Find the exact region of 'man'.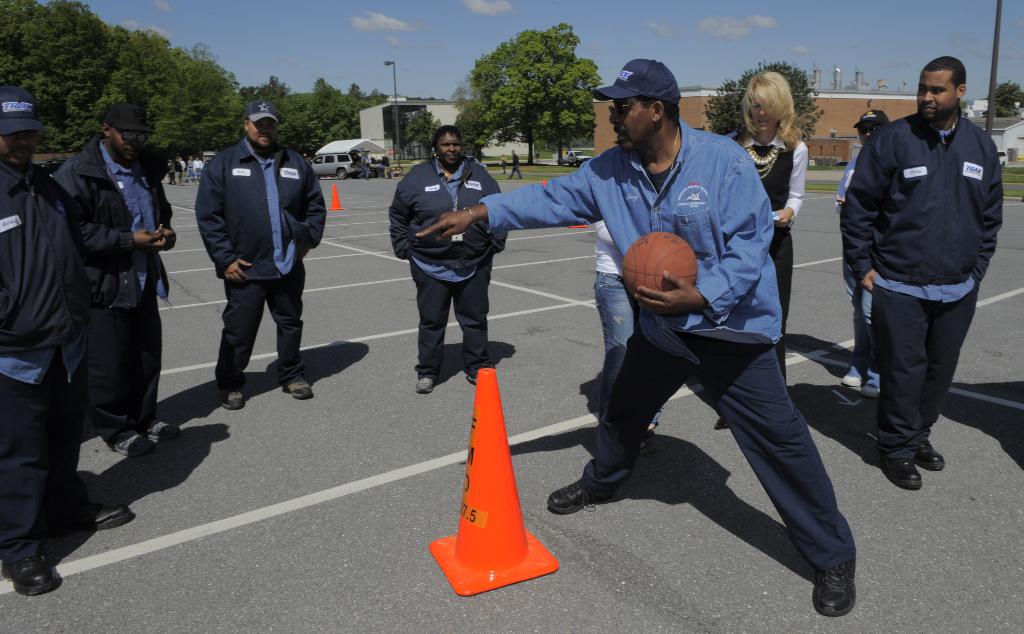
Exact region: 506:150:526:181.
